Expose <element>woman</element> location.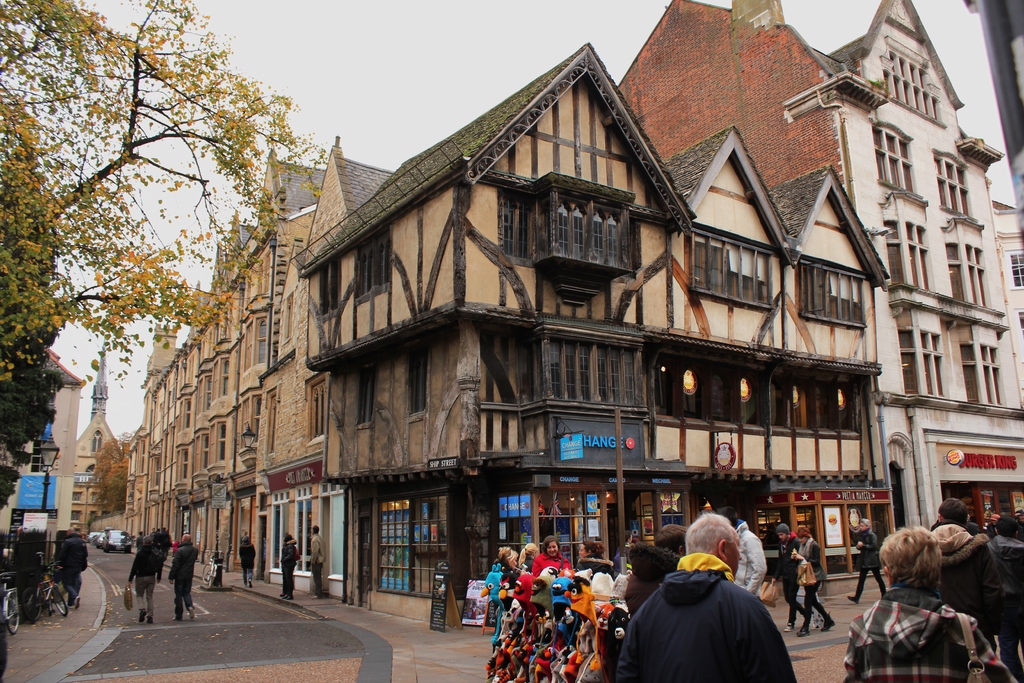
Exposed at bbox=[308, 525, 321, 587].
